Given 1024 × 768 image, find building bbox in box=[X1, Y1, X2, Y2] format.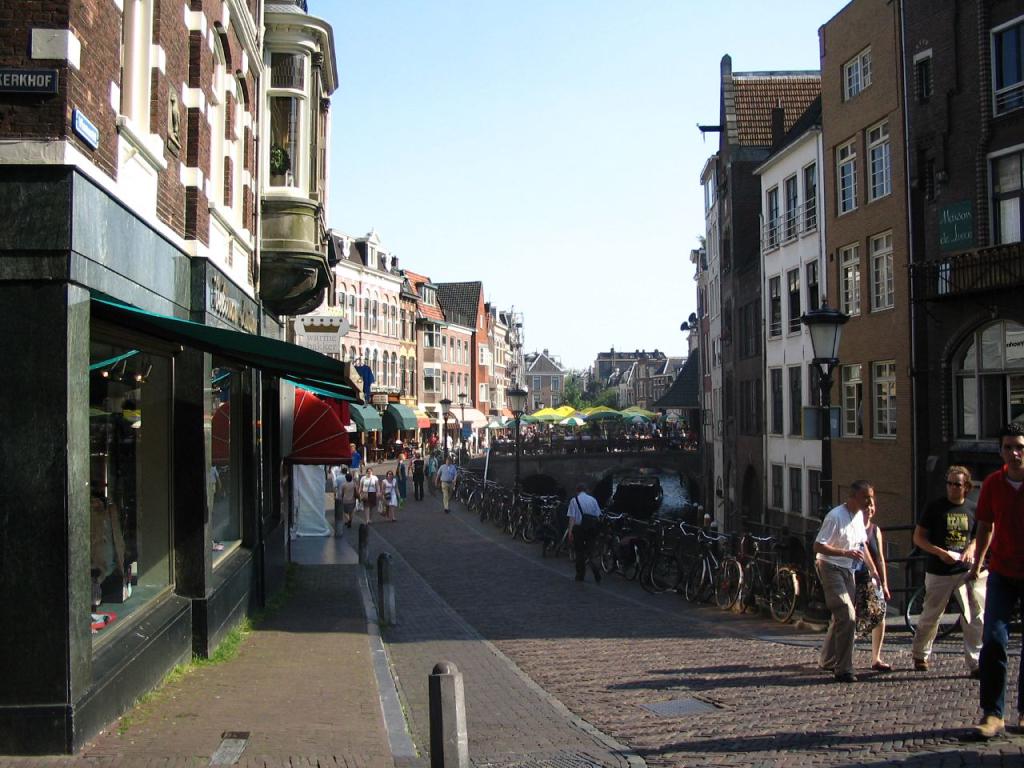
box=[433, 278, 493, 416].
